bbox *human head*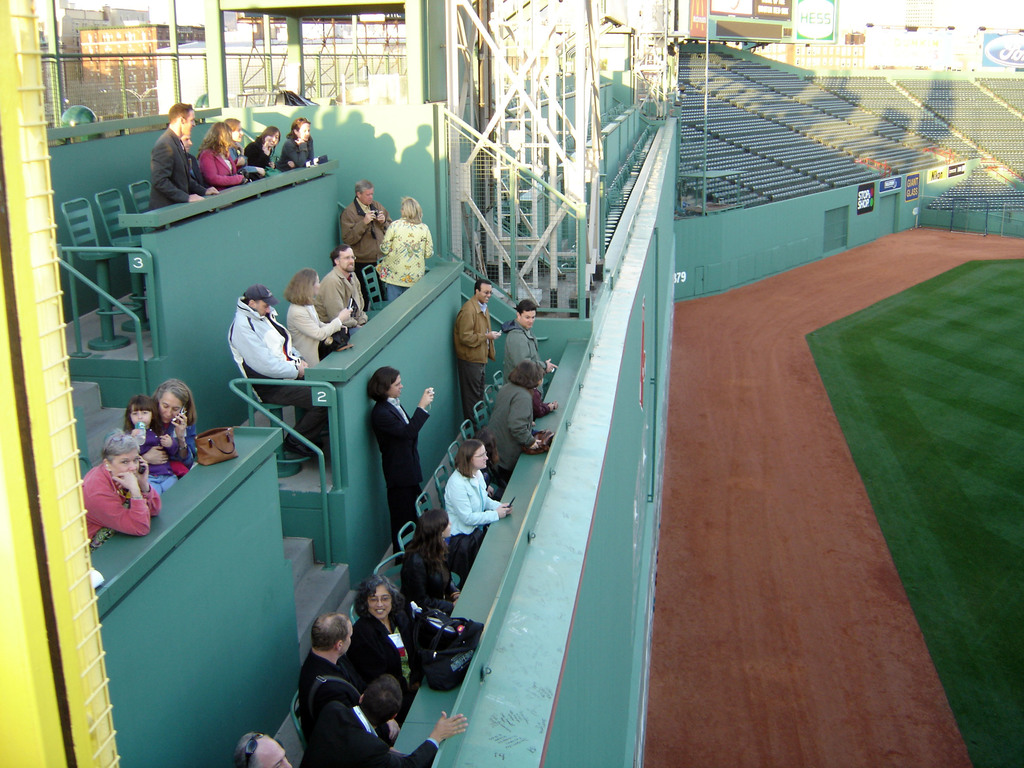
left=127, top=398, right=154, bottom=431
